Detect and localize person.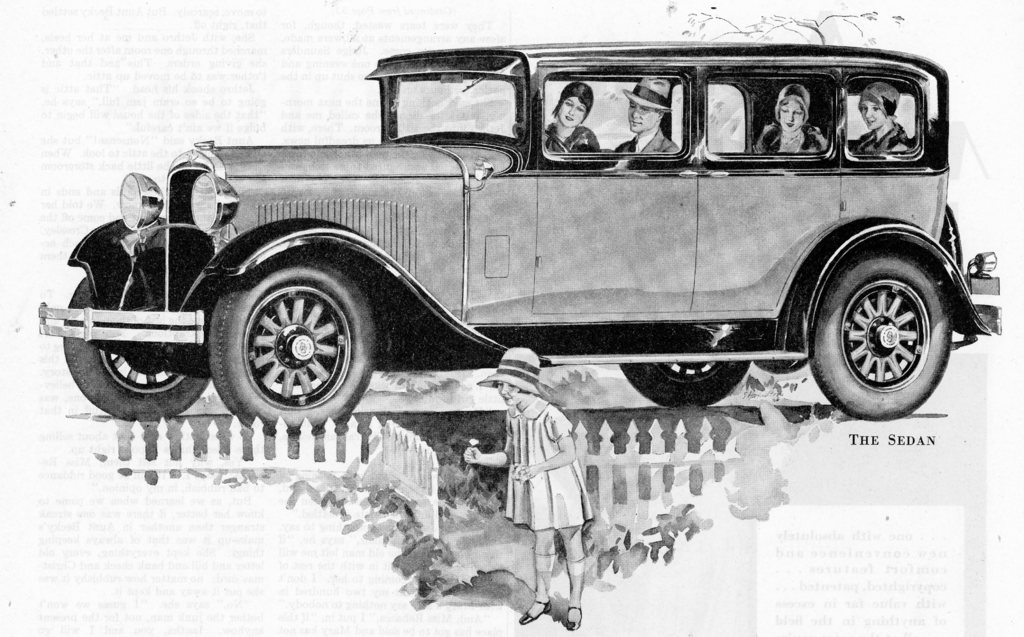
Localized at bbox=(611, 75, 685, 160).
